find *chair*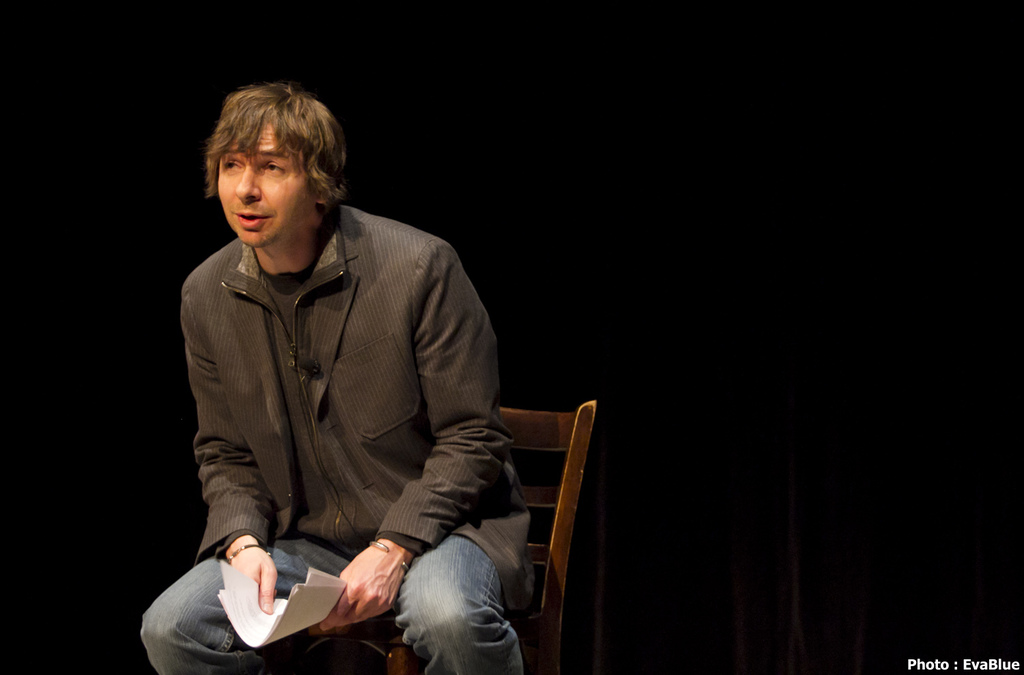
bbox(306, 401, 602, 674)
